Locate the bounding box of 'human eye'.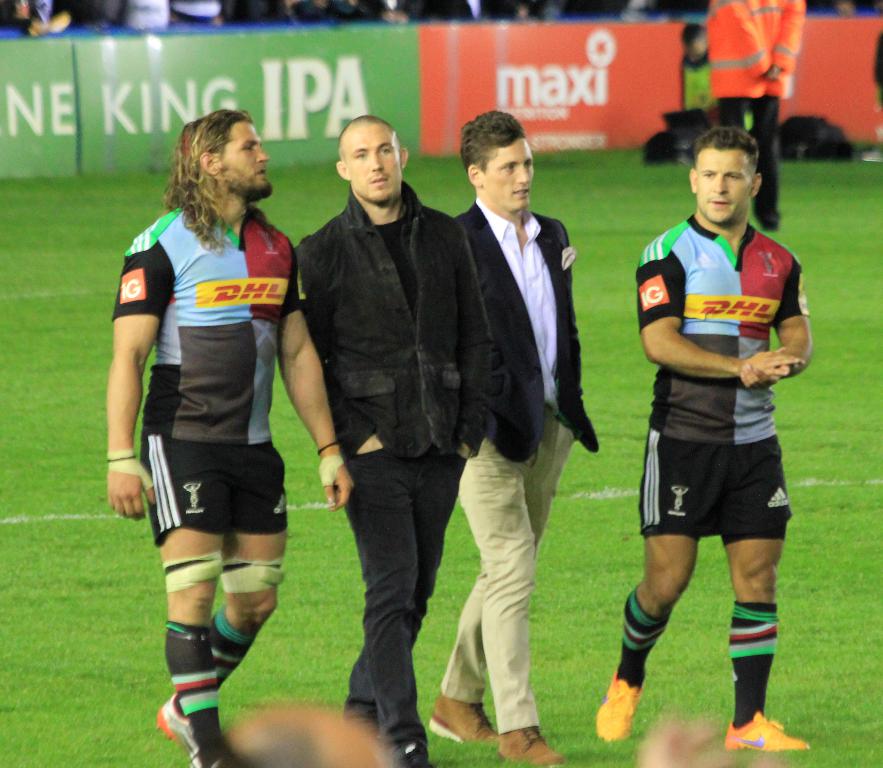
Bounding box: box=[522, 156, 536, 168].
